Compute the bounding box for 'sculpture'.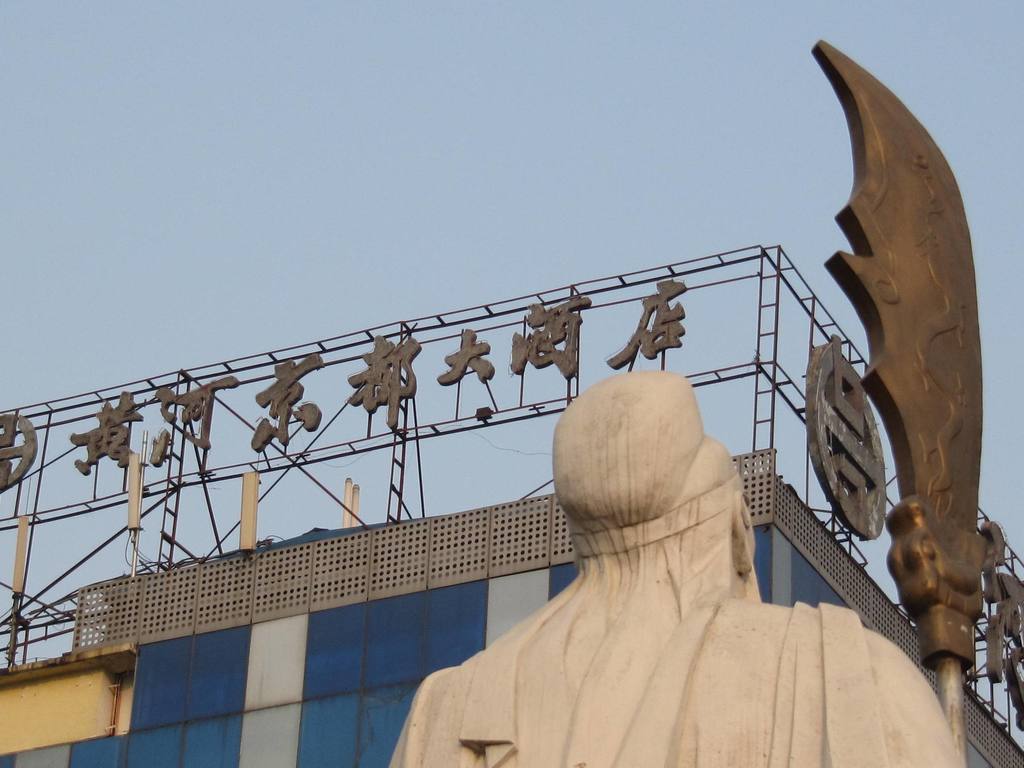
select_region(415, 375, 969, 767).
